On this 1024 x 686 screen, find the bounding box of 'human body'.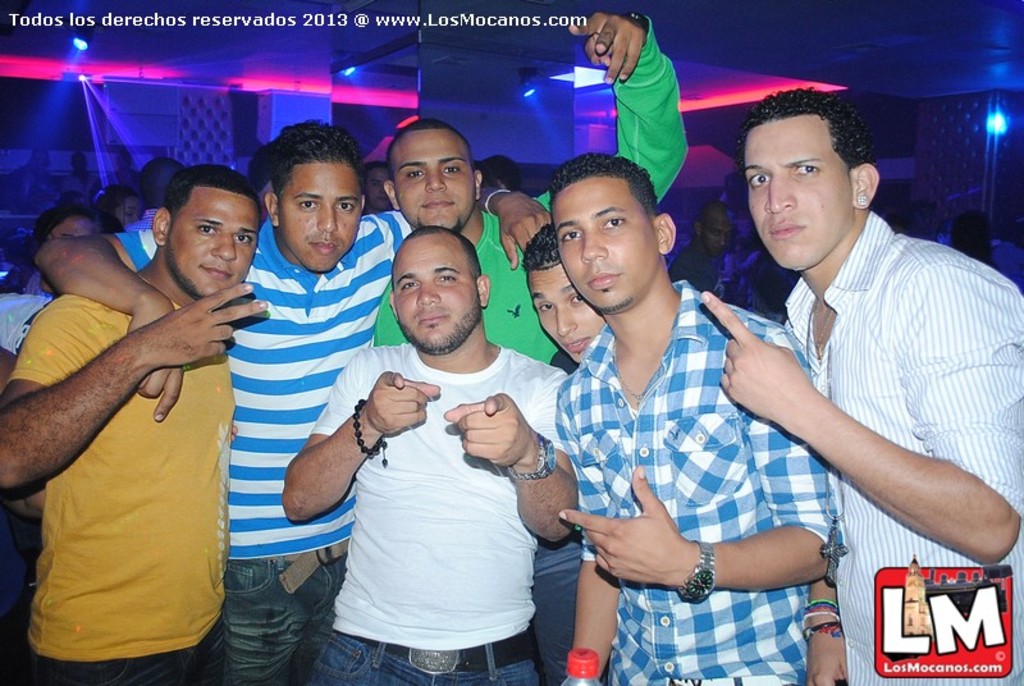
Bounding box: left=561, top=279, right=837, bottom=685.
